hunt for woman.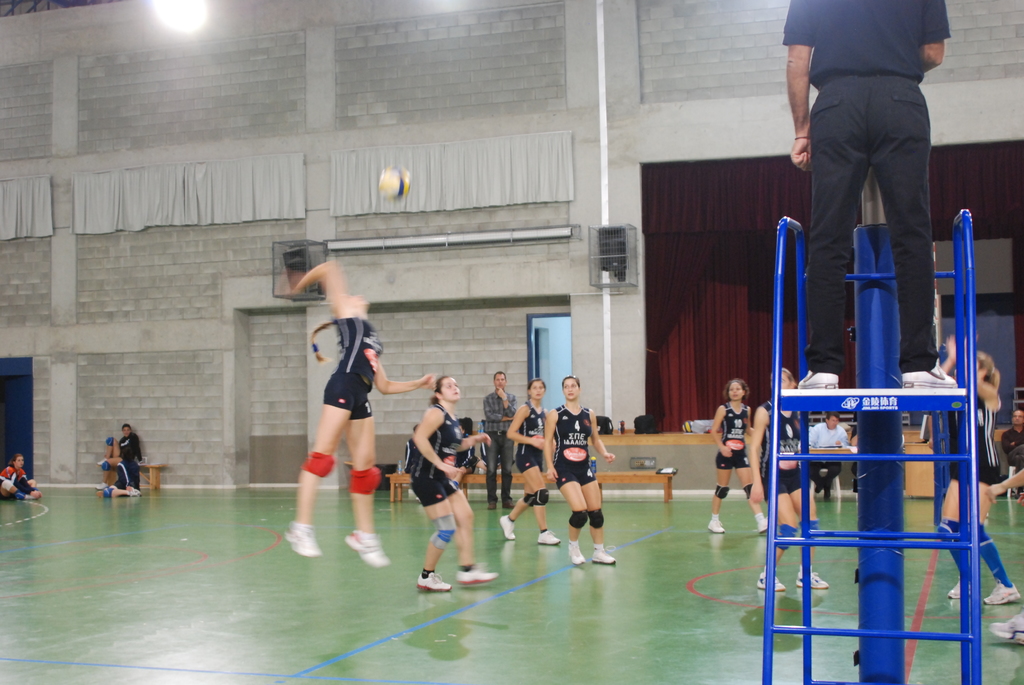
Hunted down at 399/371/499/595.
